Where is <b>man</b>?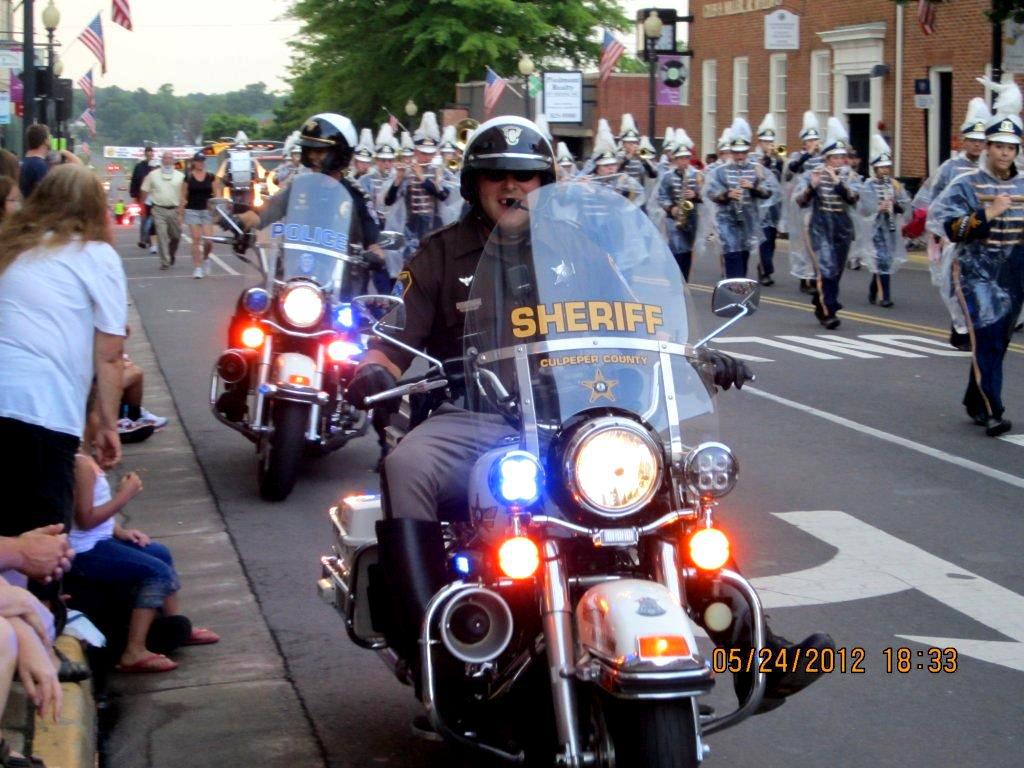
<box>138,148,189,266</box>.
